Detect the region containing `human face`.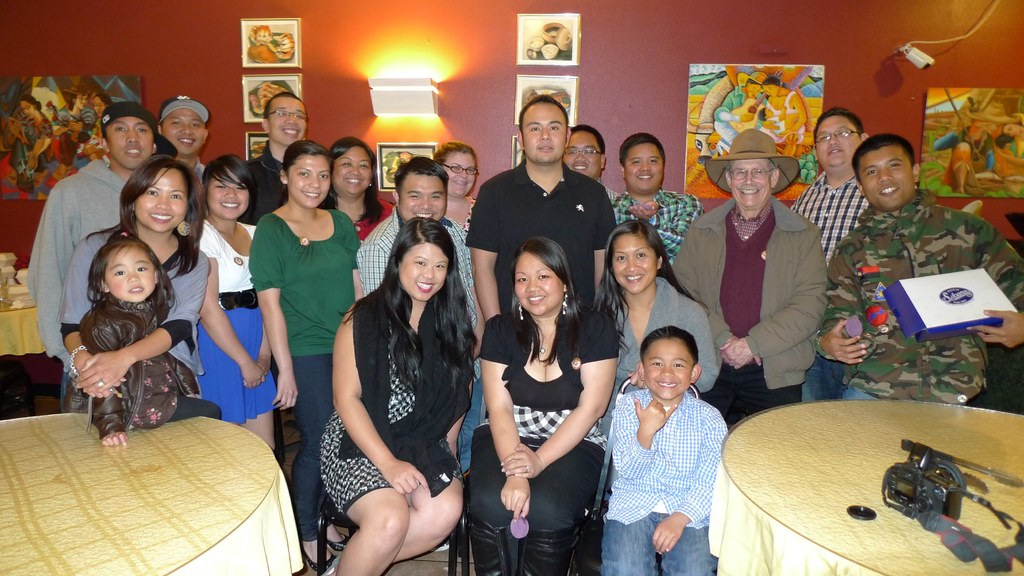
(x1=19, y1=101, x2=35, y2=120).
